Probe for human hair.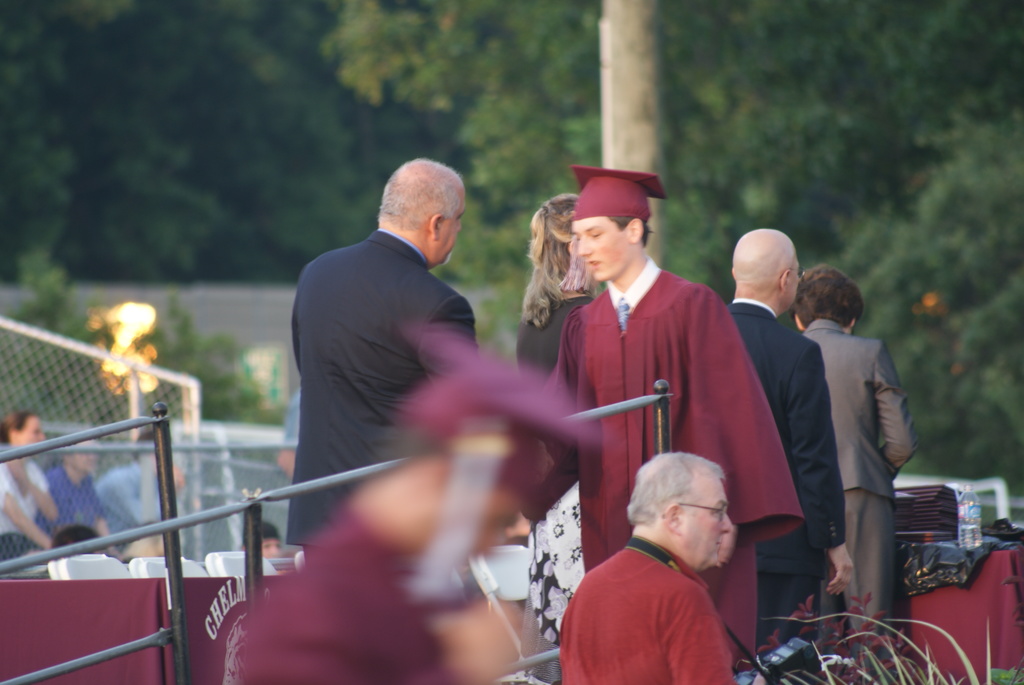
Probe result: (x1=789, y1=264, x2=863, y2=328).
